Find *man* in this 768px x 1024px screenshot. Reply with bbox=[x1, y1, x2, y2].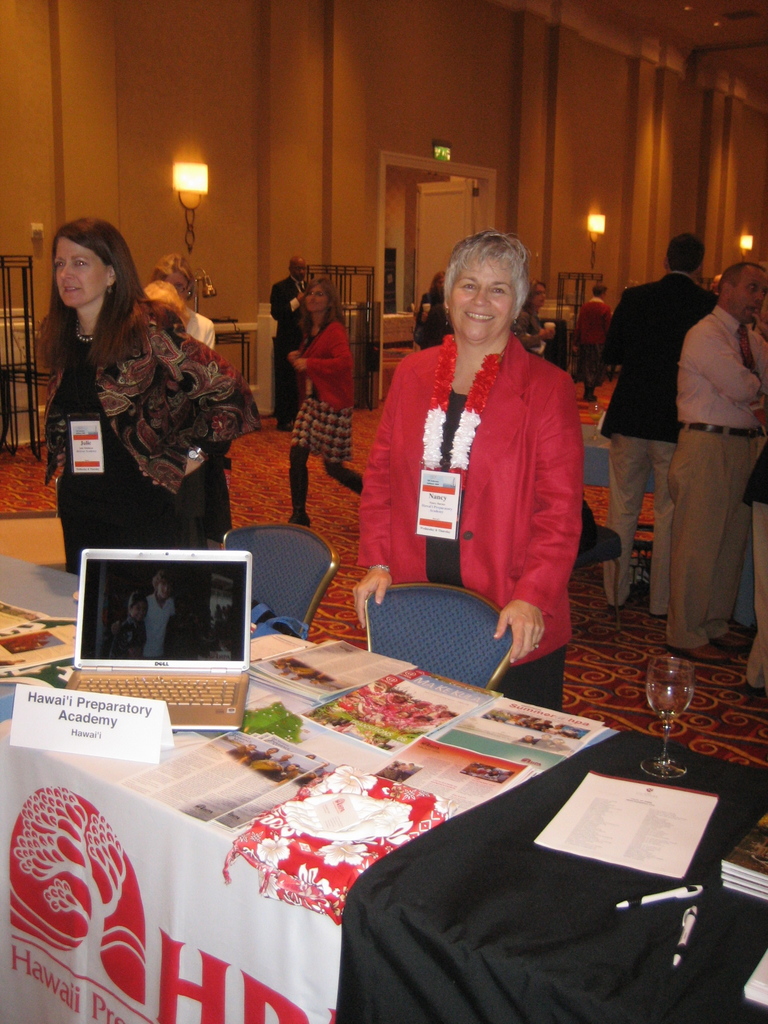
bbox=[268, 254, 317, 428].
